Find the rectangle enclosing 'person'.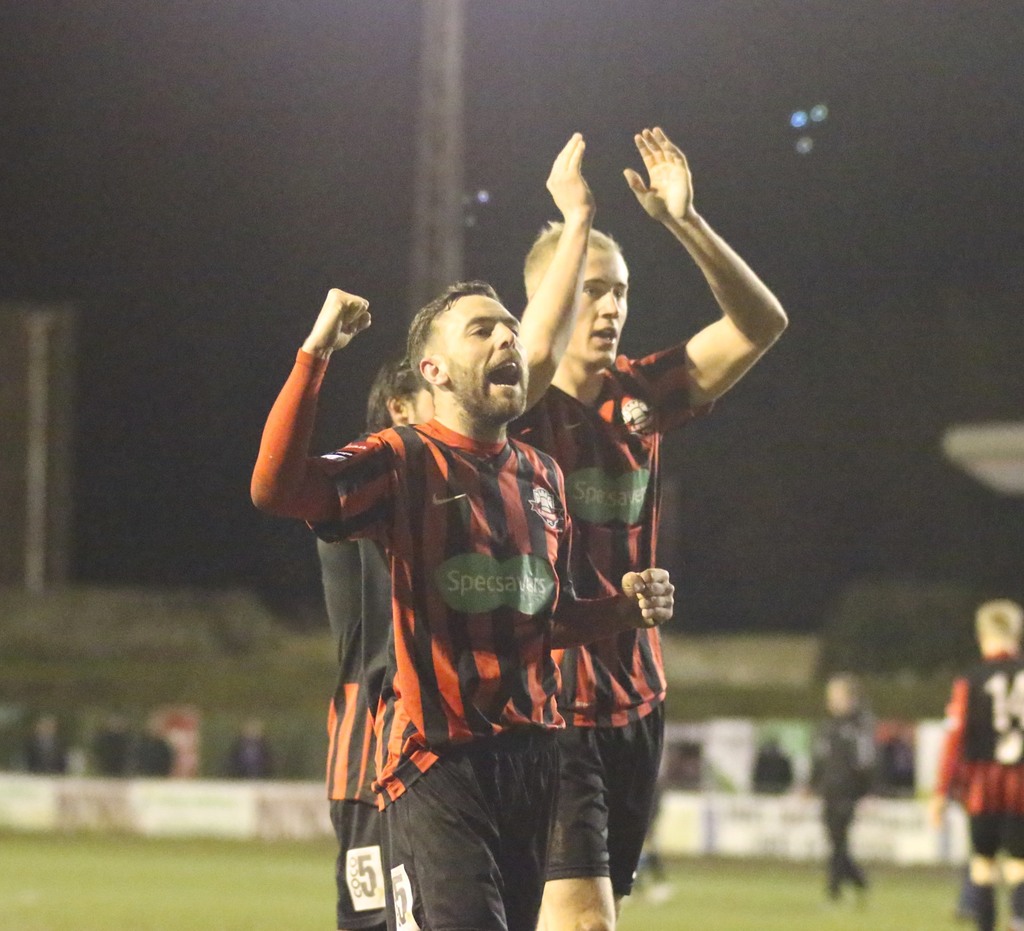
bbox=(516, 101, 784, 850).
